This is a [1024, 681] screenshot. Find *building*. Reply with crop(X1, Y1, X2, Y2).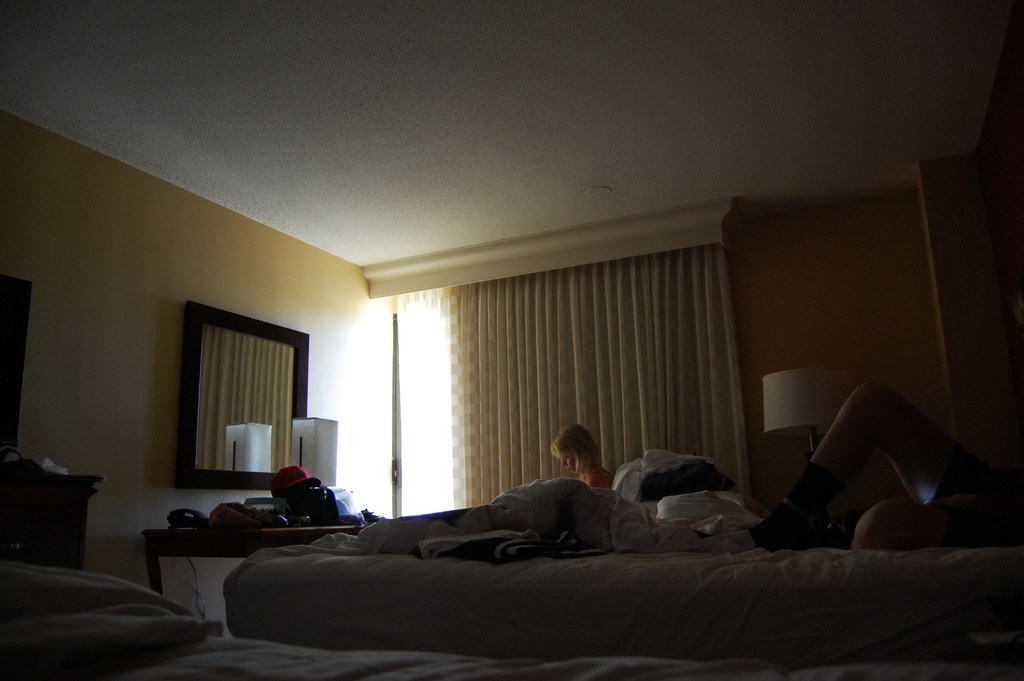
crop(0, 0, 1023, 680).
